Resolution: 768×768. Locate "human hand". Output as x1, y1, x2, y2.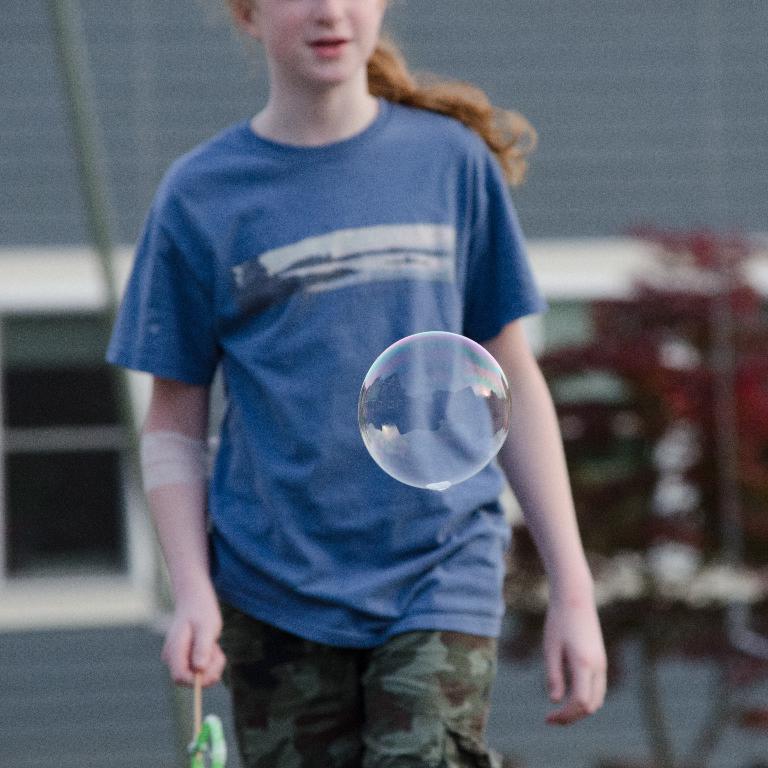
545, 609, 607, 728.
